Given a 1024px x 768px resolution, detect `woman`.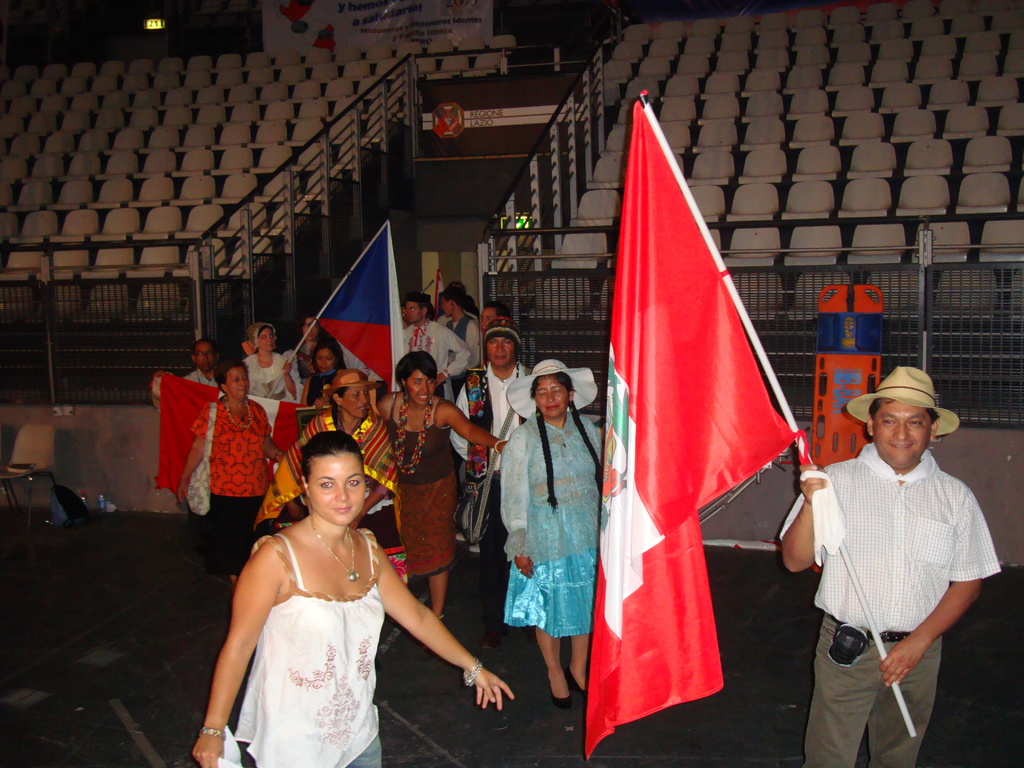
l=298, t=337, r=351, b=413.
